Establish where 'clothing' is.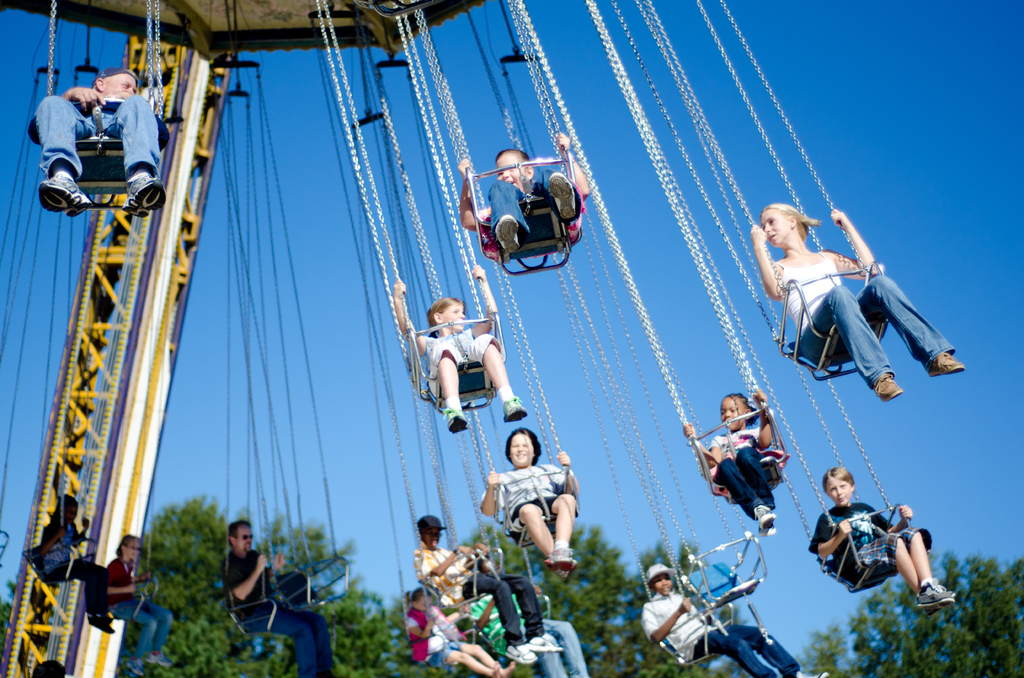
Established at (x1=494, y1=172, x2=582, y2=246).
